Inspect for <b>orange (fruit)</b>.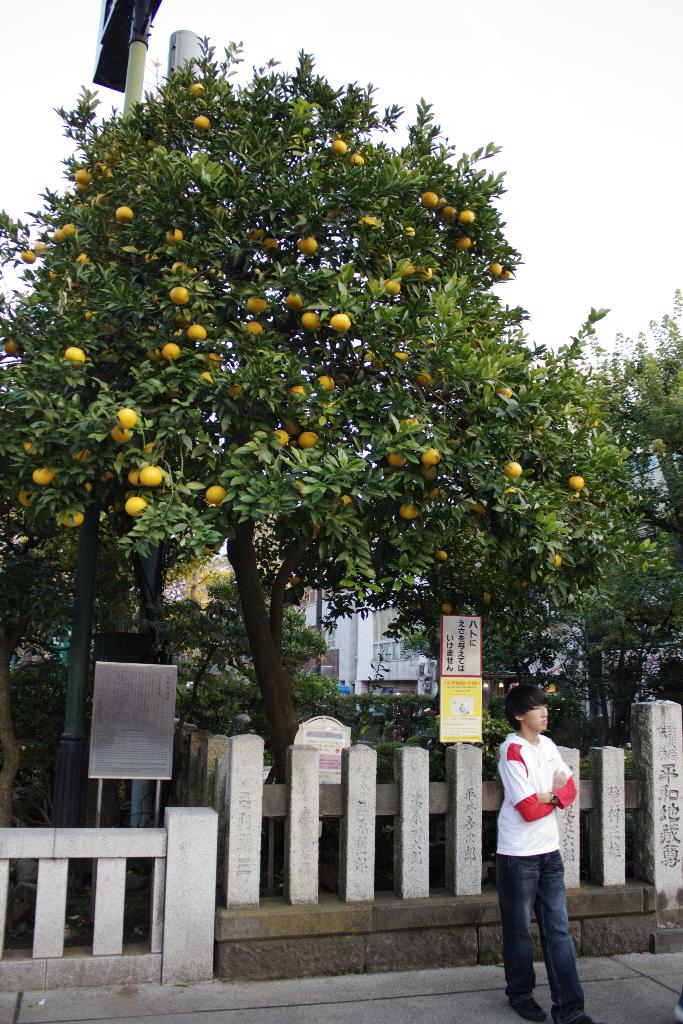
Inspection: x1=138, y1=456, x2=165, y2=488.
